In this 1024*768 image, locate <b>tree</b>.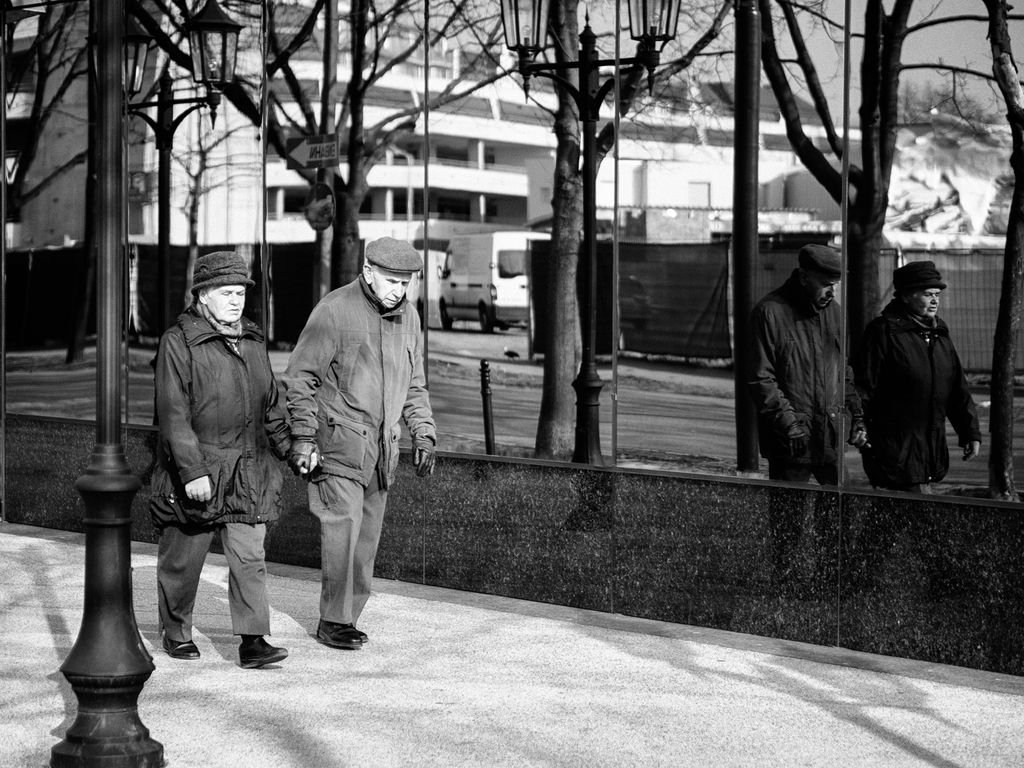
Bounding box: 410,0,606,460.
